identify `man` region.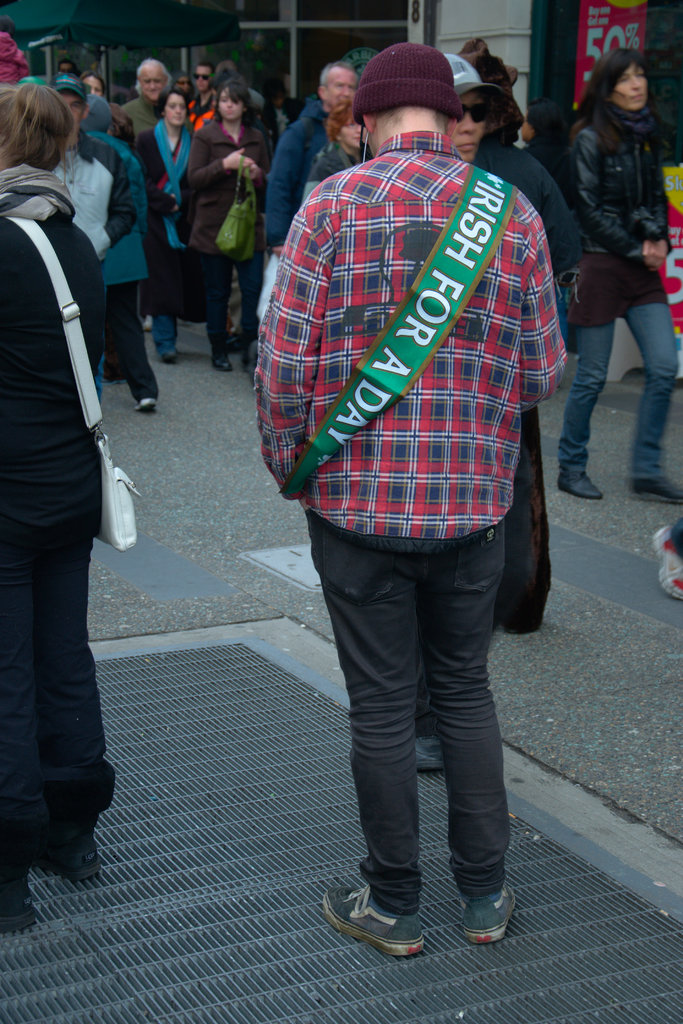
Region: x1=520, y1=98, x2=570, y2=201.
